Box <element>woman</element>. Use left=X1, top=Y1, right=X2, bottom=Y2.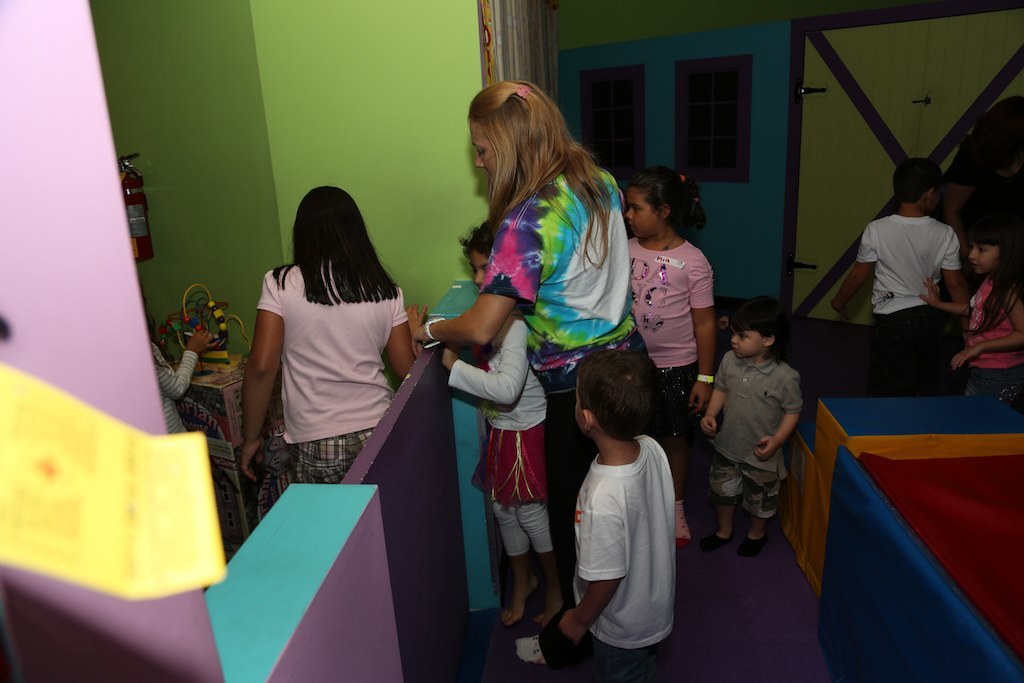
left=237, top=185, right=419, bottom=527.
